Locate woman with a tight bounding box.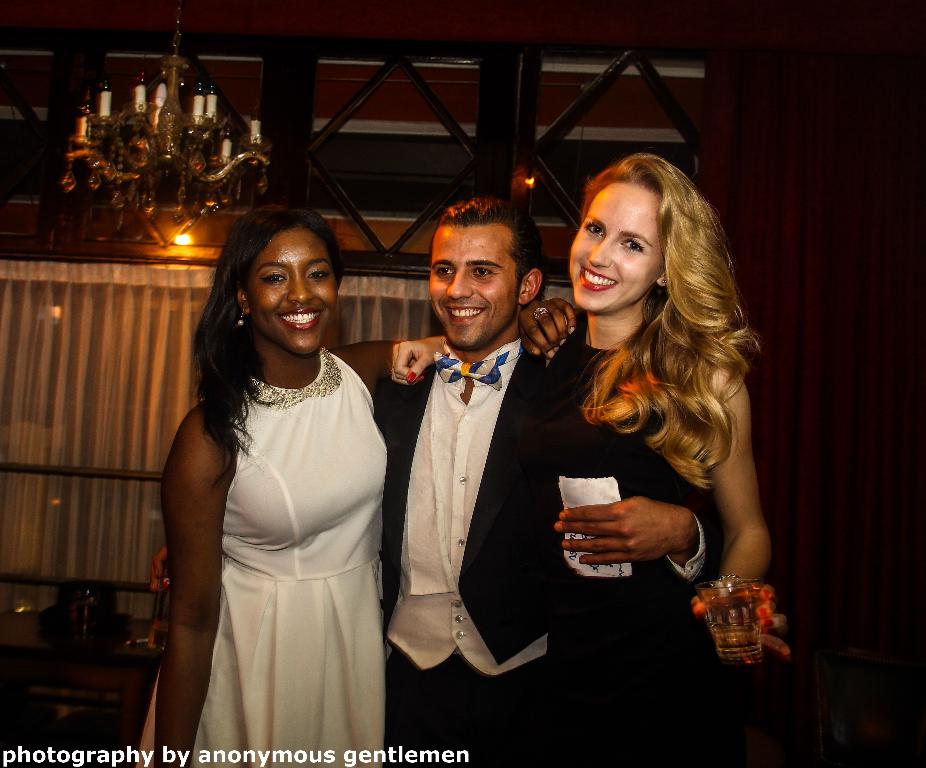
locate(121, 187, 456, 767).
